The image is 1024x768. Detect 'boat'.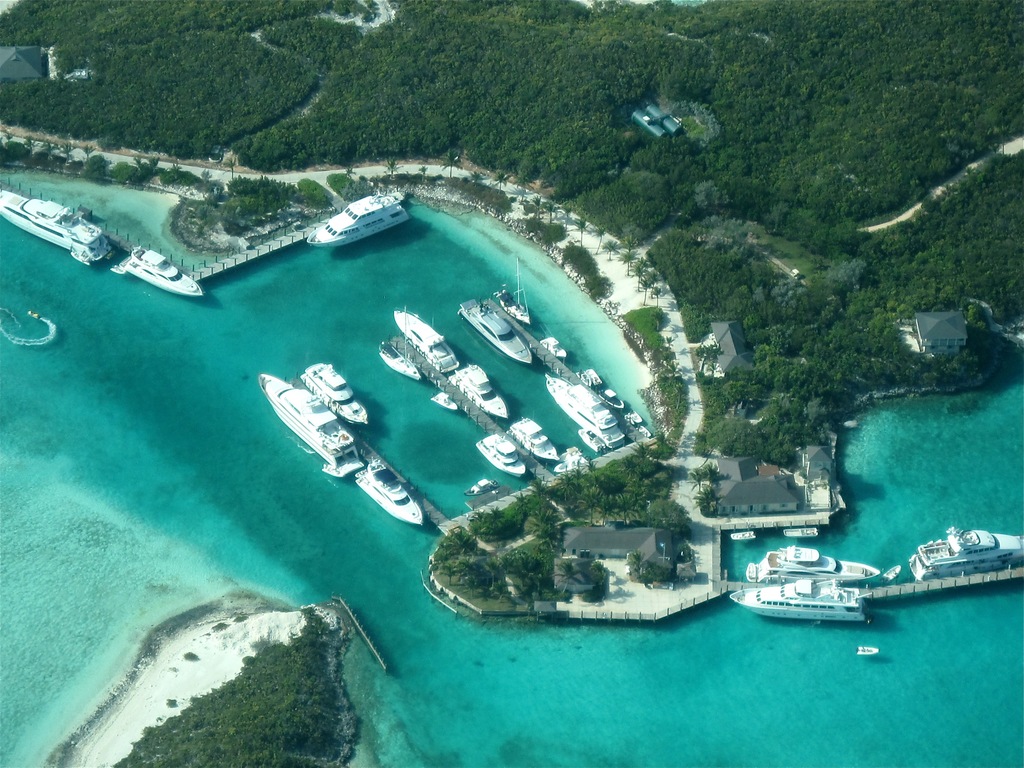
Detection: region(505, 420, 558, 460).
